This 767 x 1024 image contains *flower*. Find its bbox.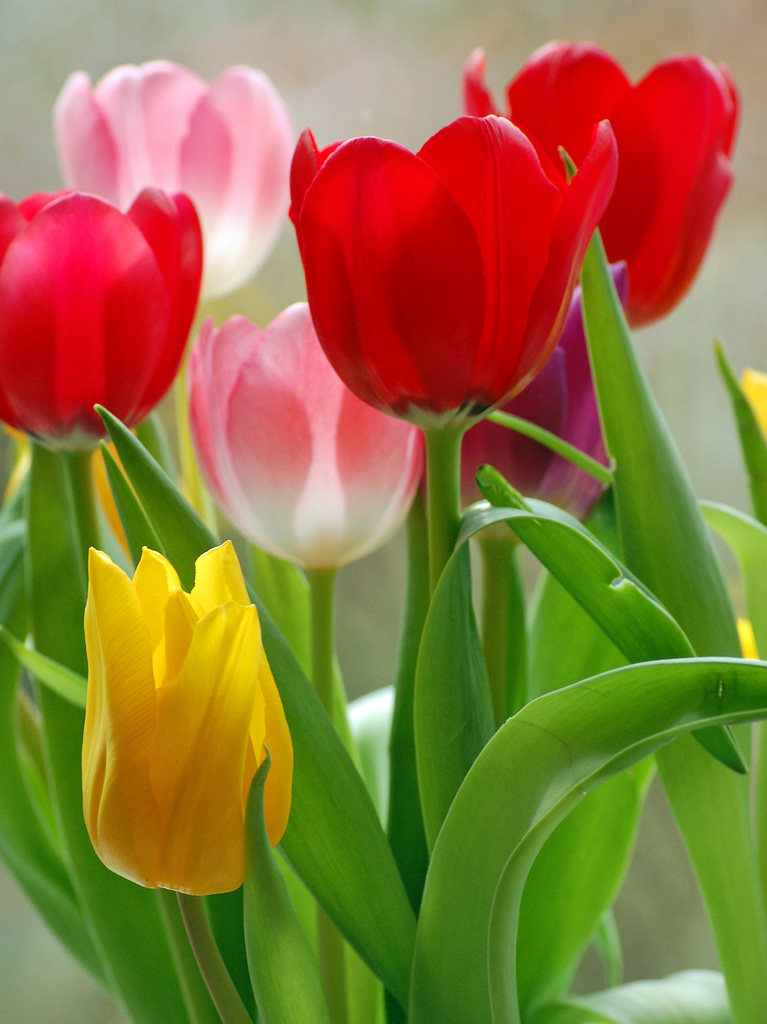
183:301:425:586.
